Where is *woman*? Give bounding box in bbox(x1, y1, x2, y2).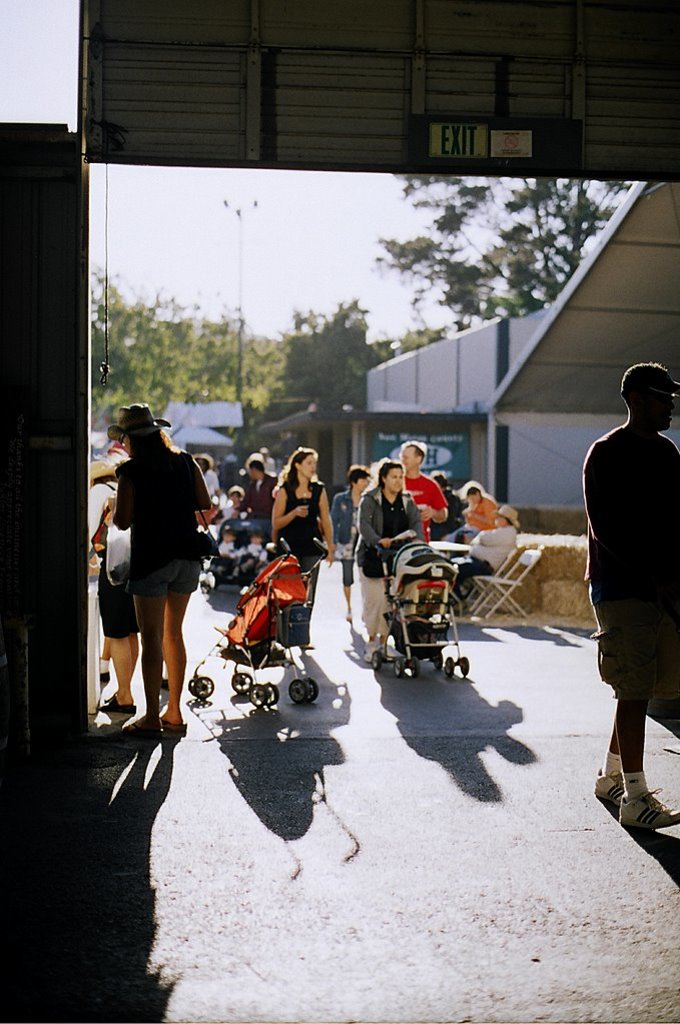
bbox(103, 403, 213, 730).
